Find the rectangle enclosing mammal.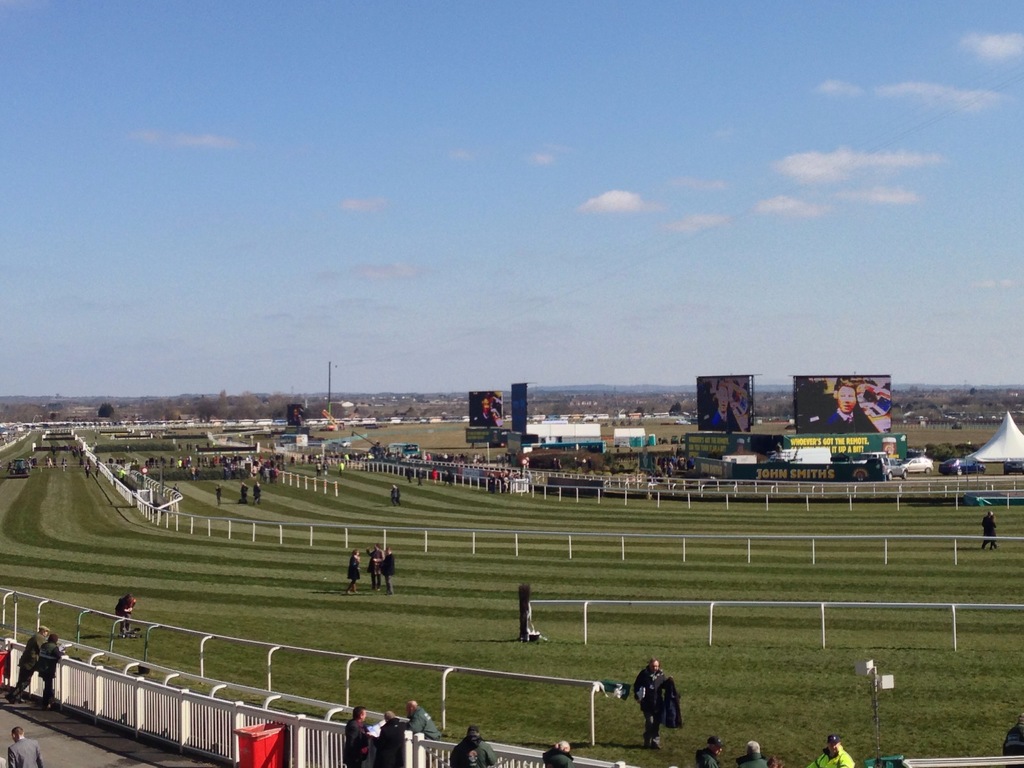
[977, 506, 998, 554].
